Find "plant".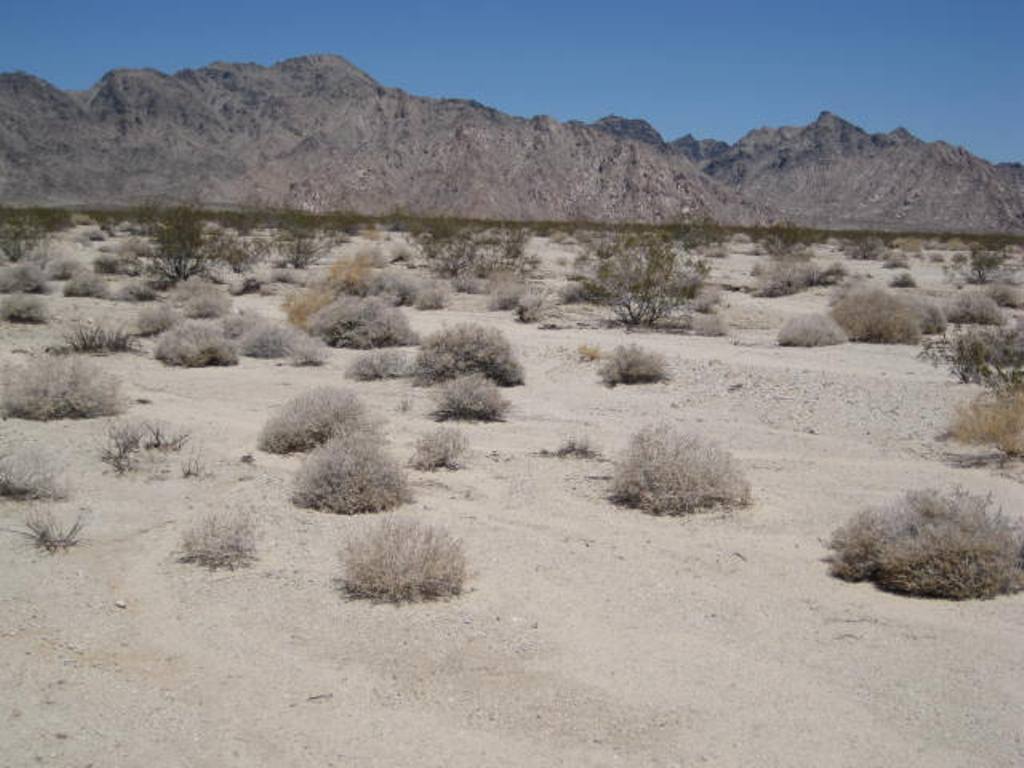
23 499 94 553.
